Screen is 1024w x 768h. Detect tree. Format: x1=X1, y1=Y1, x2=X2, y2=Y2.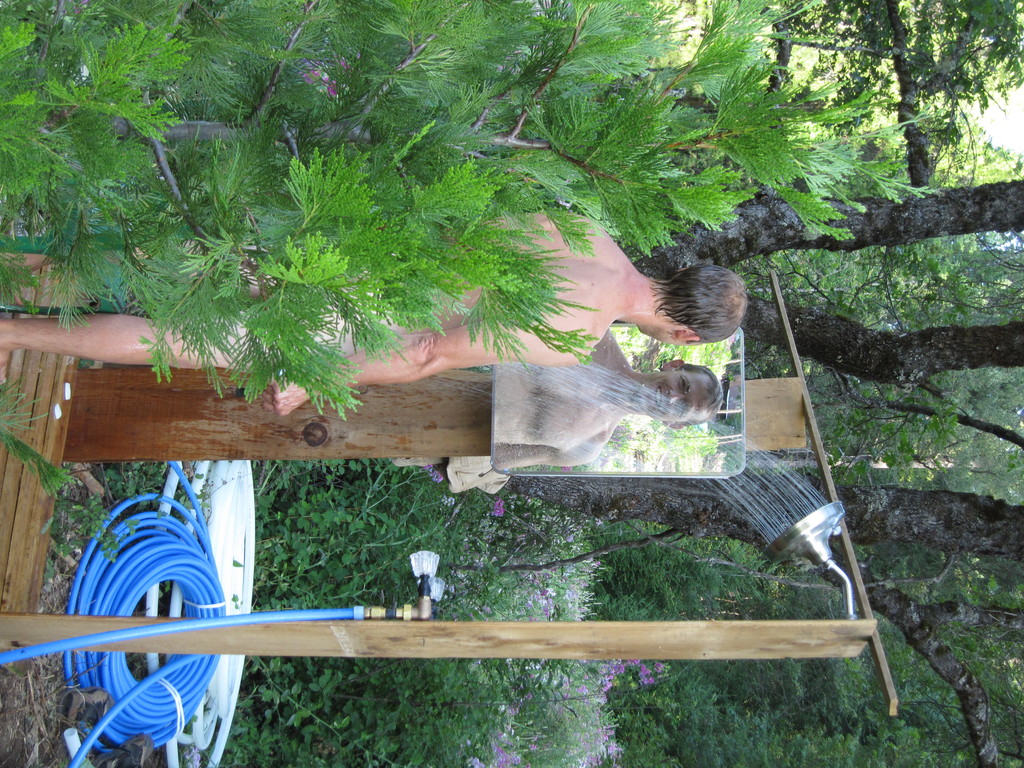
x1=499, y1=176, x2=1022, y2=767.
